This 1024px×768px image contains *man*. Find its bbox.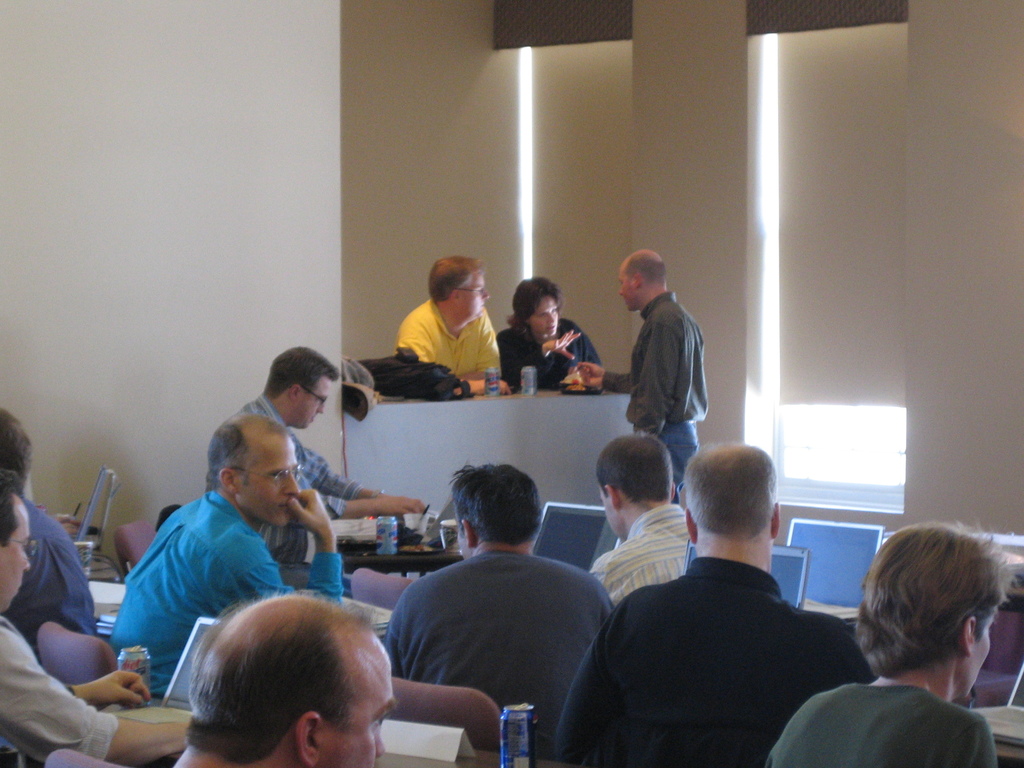
[492, 281, 597, 392].
